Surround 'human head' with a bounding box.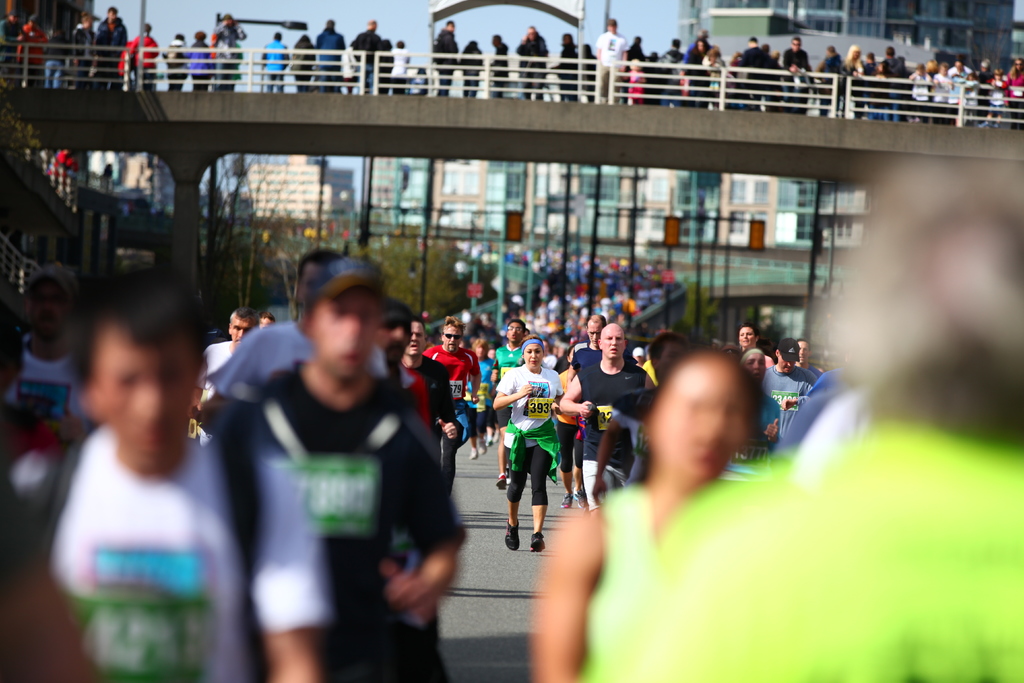
665 49 680 64.
